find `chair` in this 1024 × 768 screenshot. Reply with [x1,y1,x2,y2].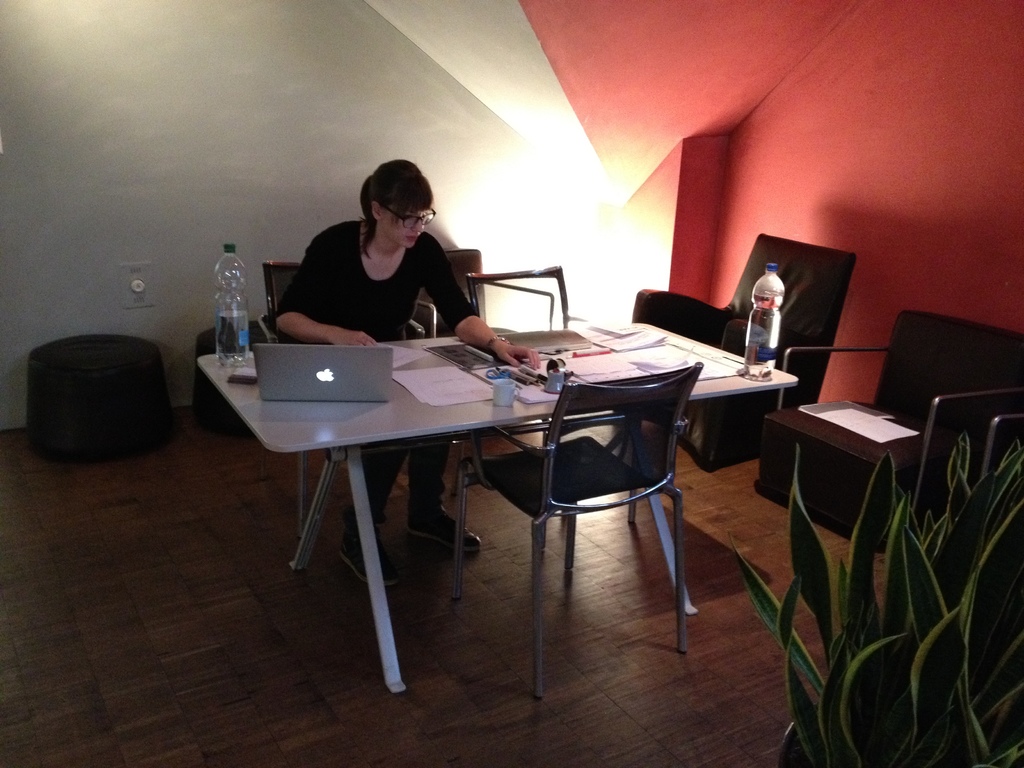
[532,332,689,655].
